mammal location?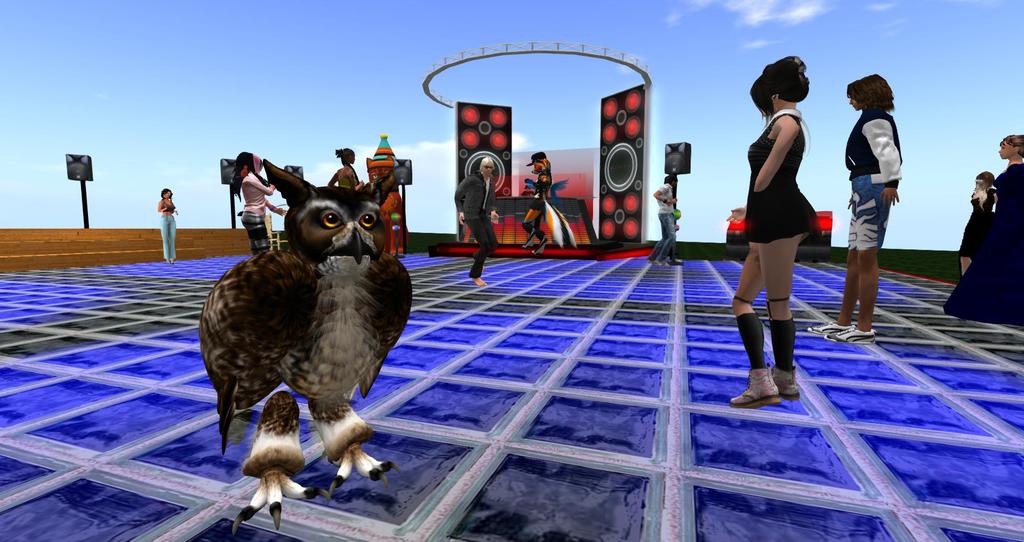
region(842, 76, 912, 325)
